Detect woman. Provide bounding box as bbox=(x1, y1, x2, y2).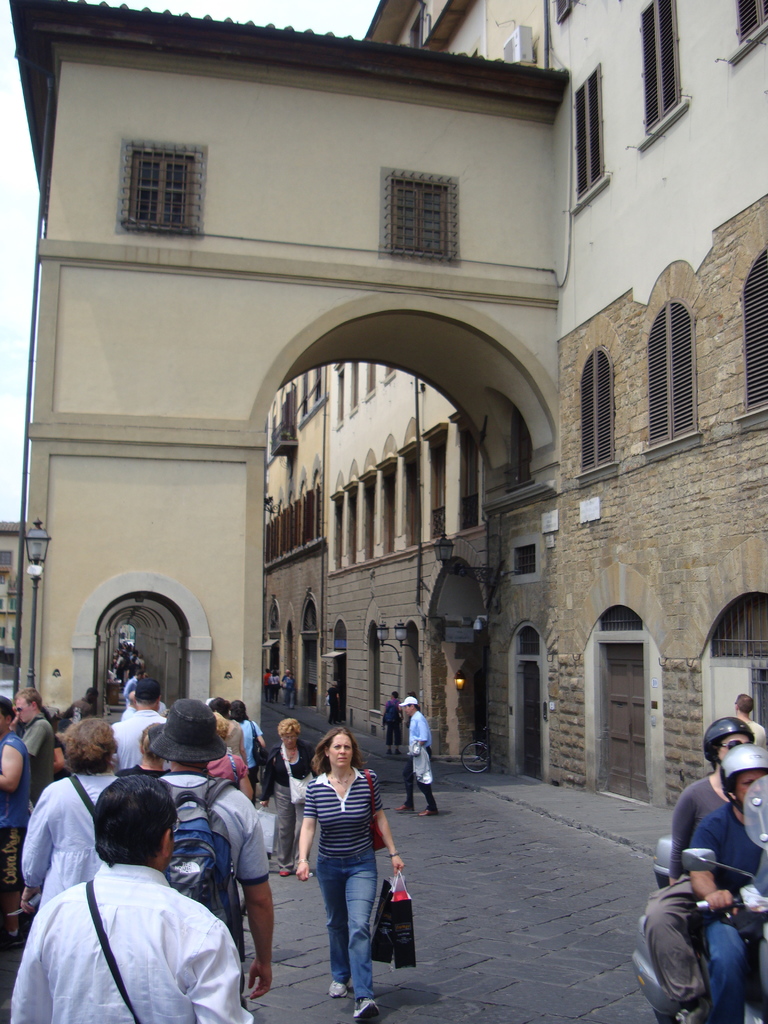
bbox=(115, 723, 174, 785).
